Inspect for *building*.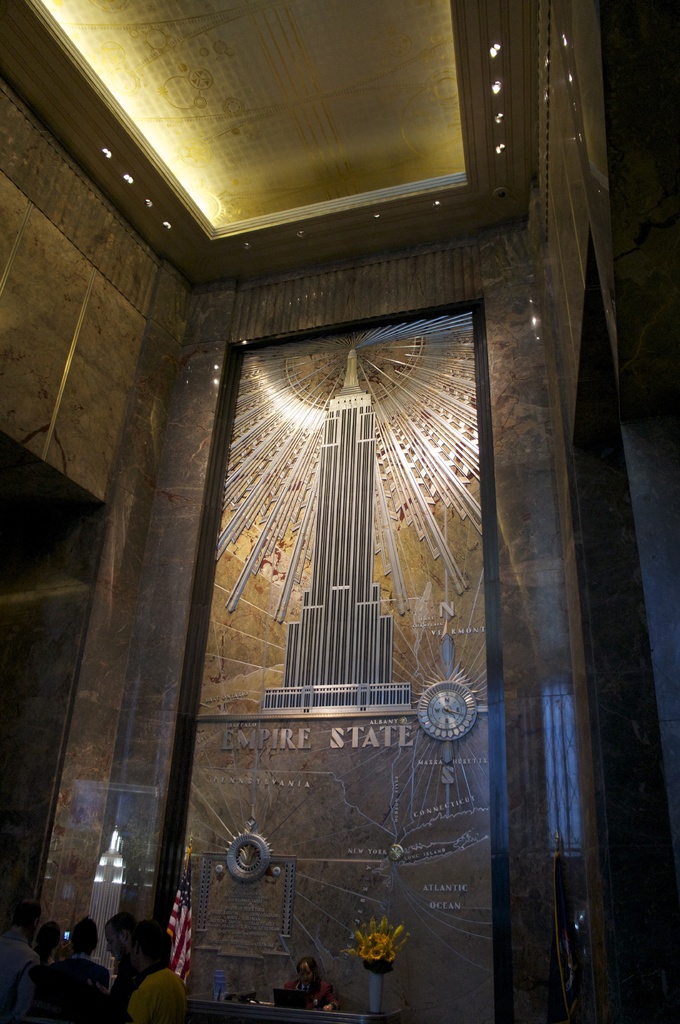
Inspection: rect(0, 0, 679, 1023).
